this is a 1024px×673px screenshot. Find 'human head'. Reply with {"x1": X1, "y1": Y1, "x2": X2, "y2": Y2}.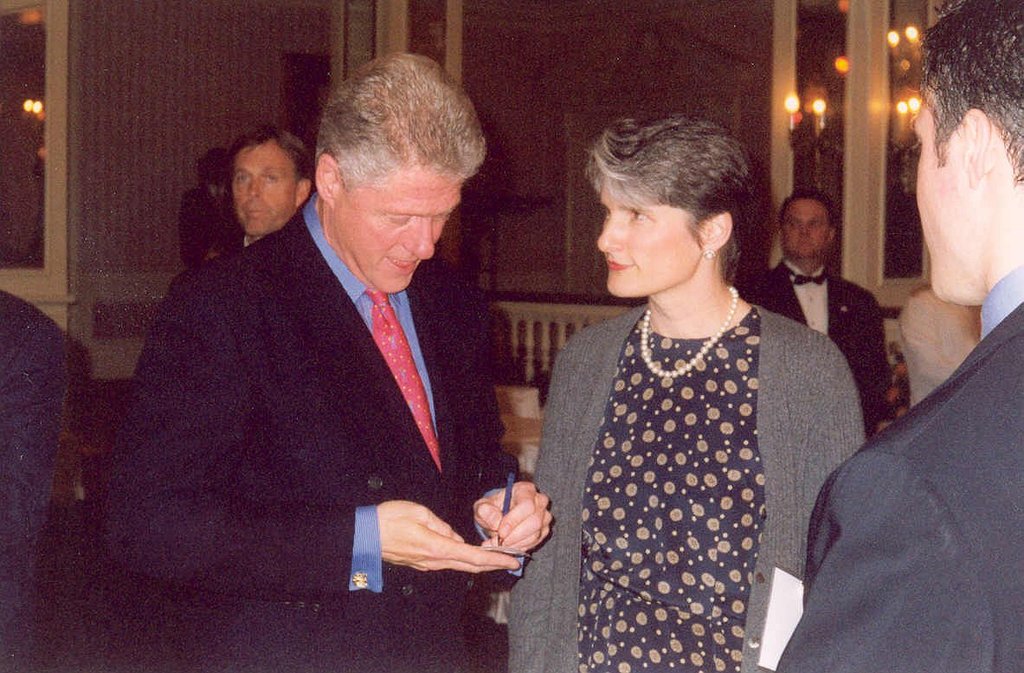
{"x1": 577, "y1": 117, "x2": 776, "y2": 299}.
